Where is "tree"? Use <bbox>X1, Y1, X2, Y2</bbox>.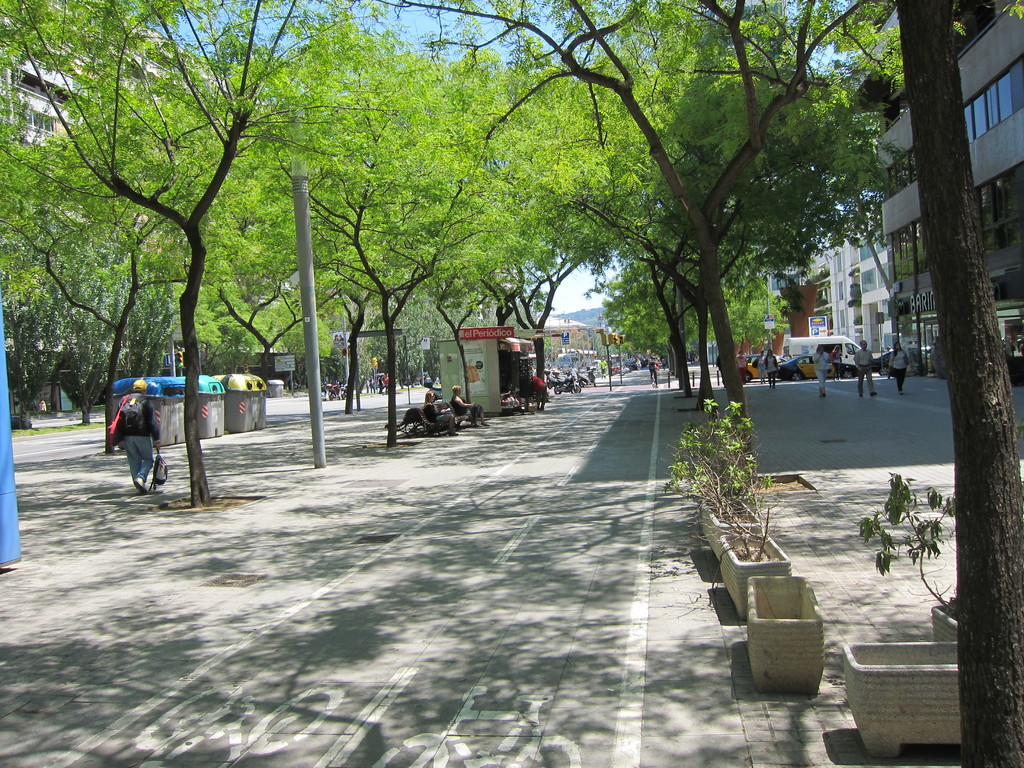
<bbox>730, 3, 1023, 410</bbox>.
